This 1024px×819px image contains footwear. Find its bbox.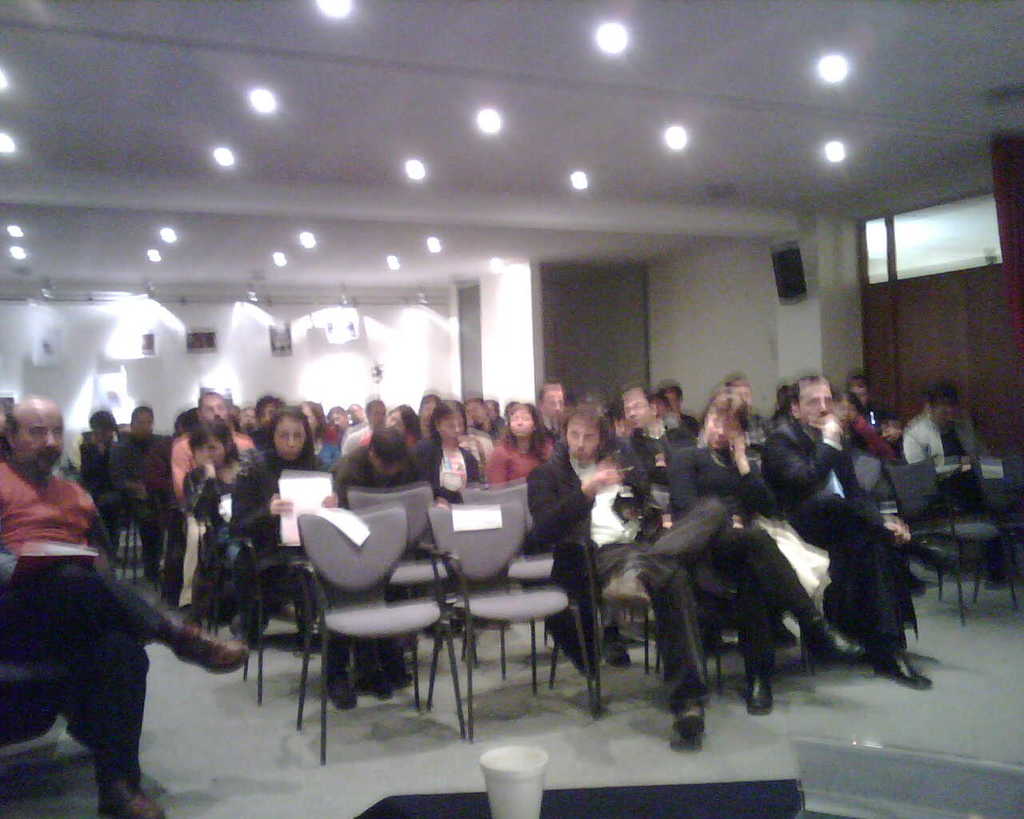
Rect(603, 567, 651, 608).
